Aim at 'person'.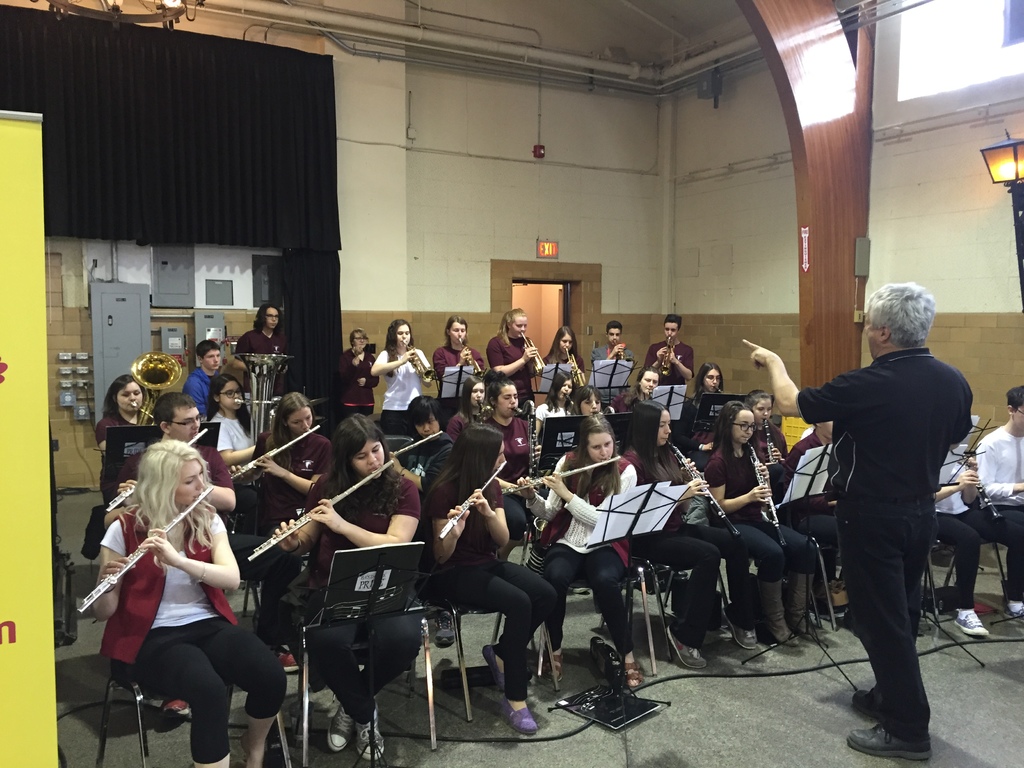
Aimed at 185, 340, 222, 411.
